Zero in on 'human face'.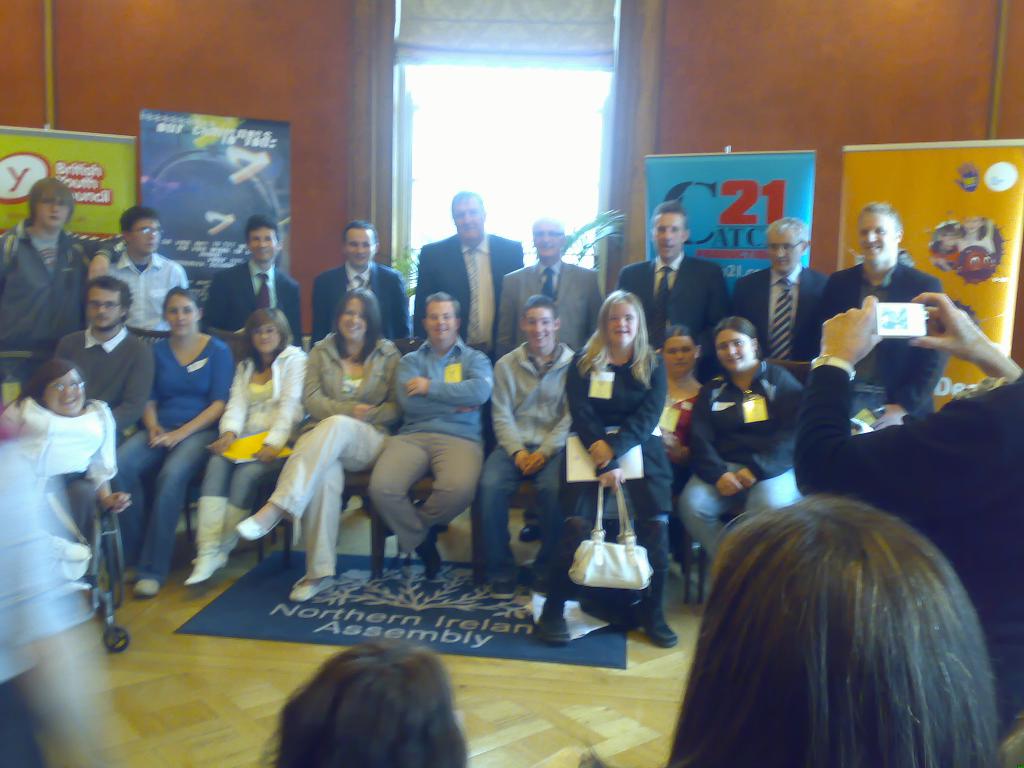
Zeroed in: {"x1": 527, "y1": 305, "x2": 557, "y2": 352}.
